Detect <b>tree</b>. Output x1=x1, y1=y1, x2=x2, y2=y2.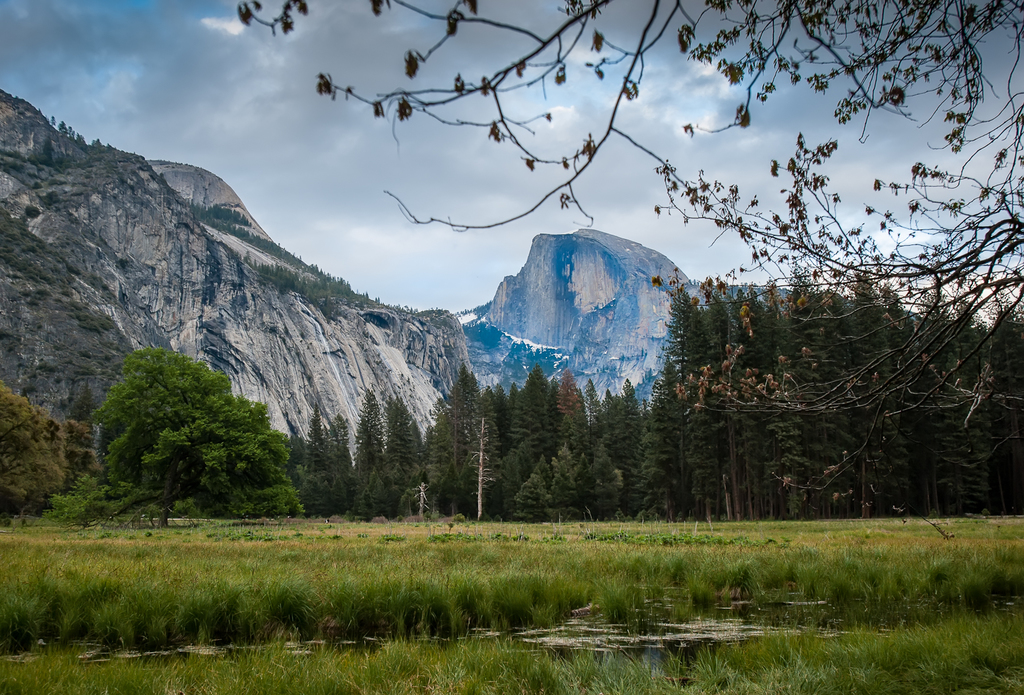
x1=276, y1=0, x2=1020, y2=458.
